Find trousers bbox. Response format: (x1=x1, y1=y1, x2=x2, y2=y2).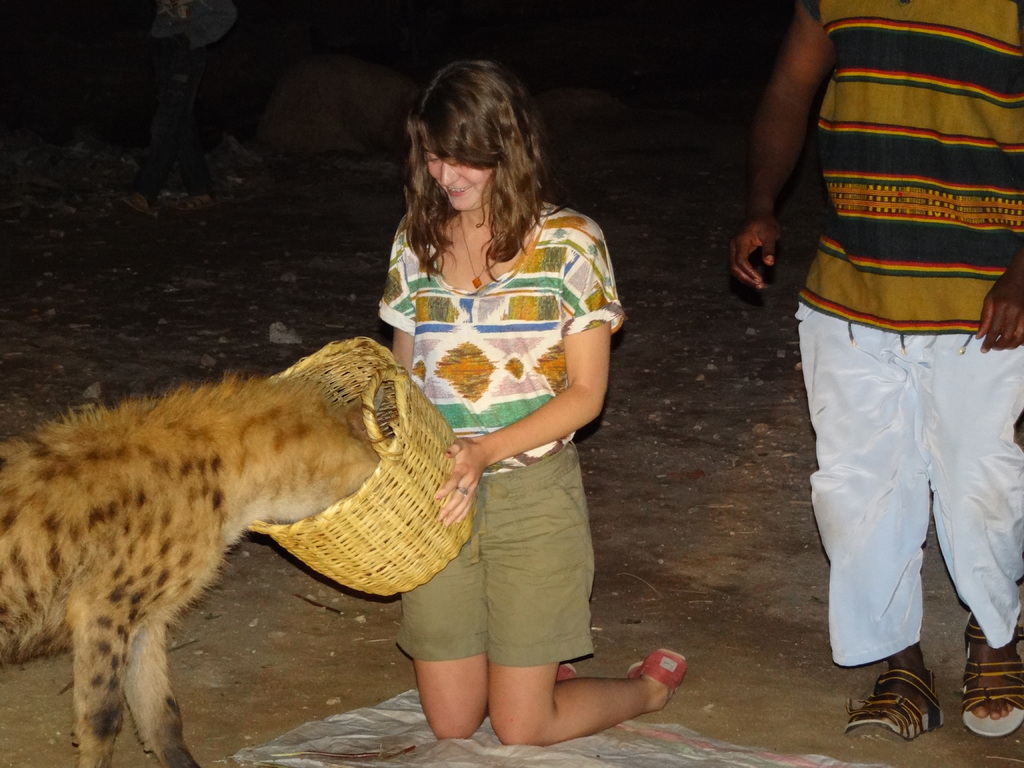
(x1=801, y1=278, x2=1007, y2=696).
